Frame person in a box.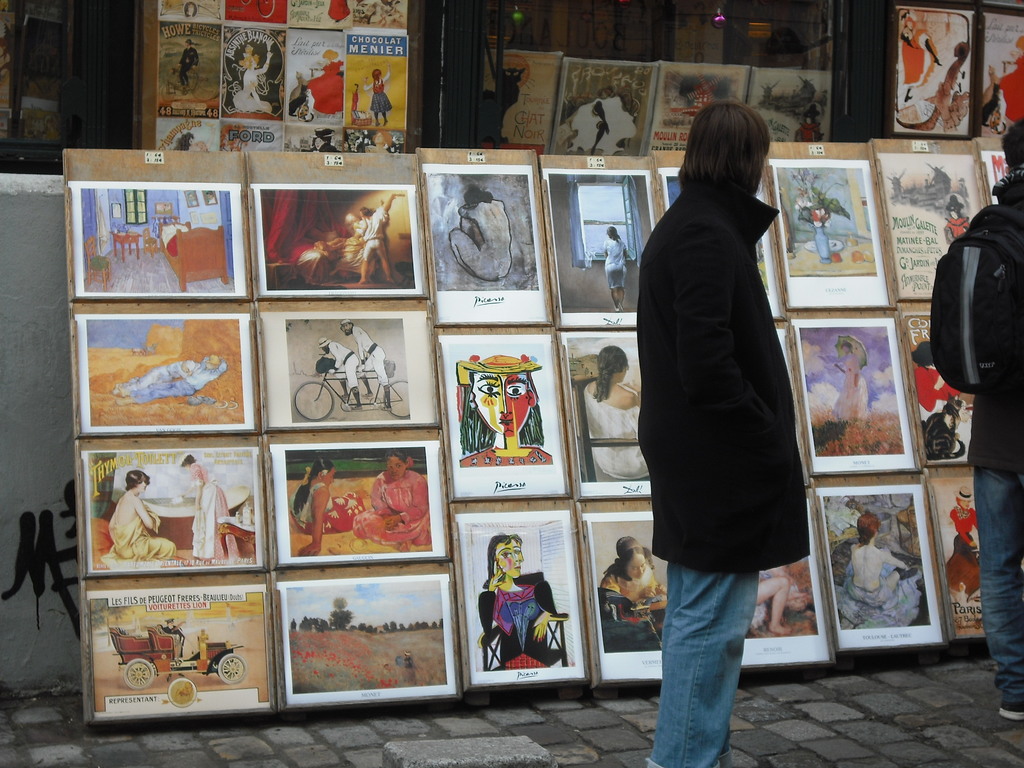
456,356,559,465.
